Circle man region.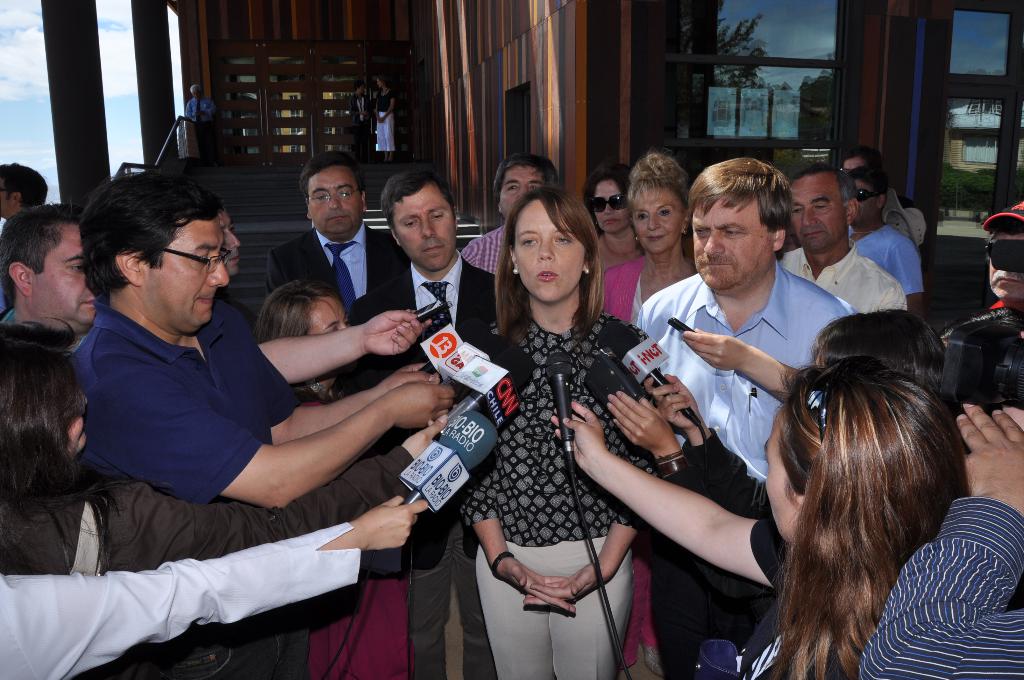
Region: box(0, 202, 96, 353).
